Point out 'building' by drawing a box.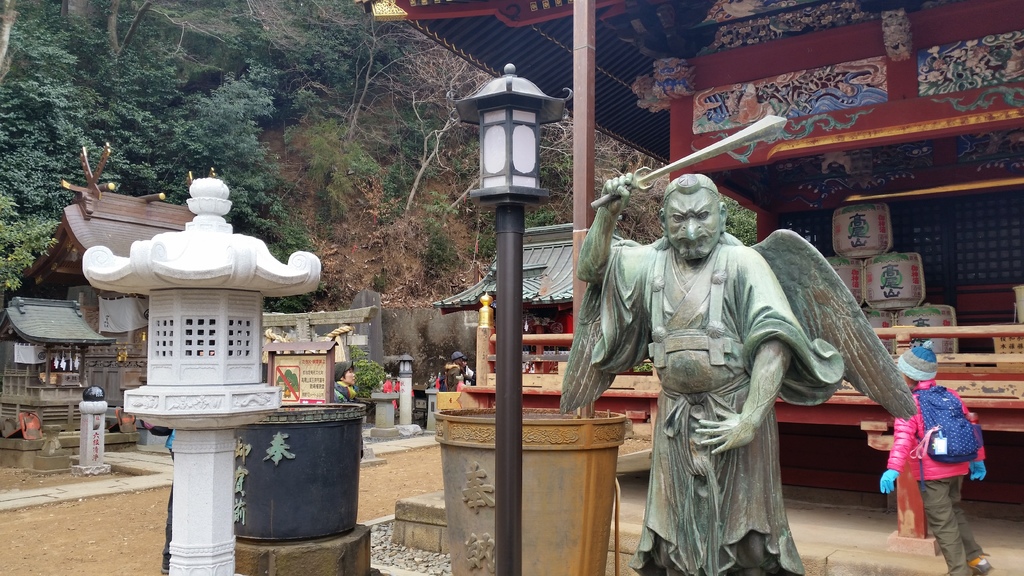
[x1=0, y1=1, x2=1023, y2=575].
